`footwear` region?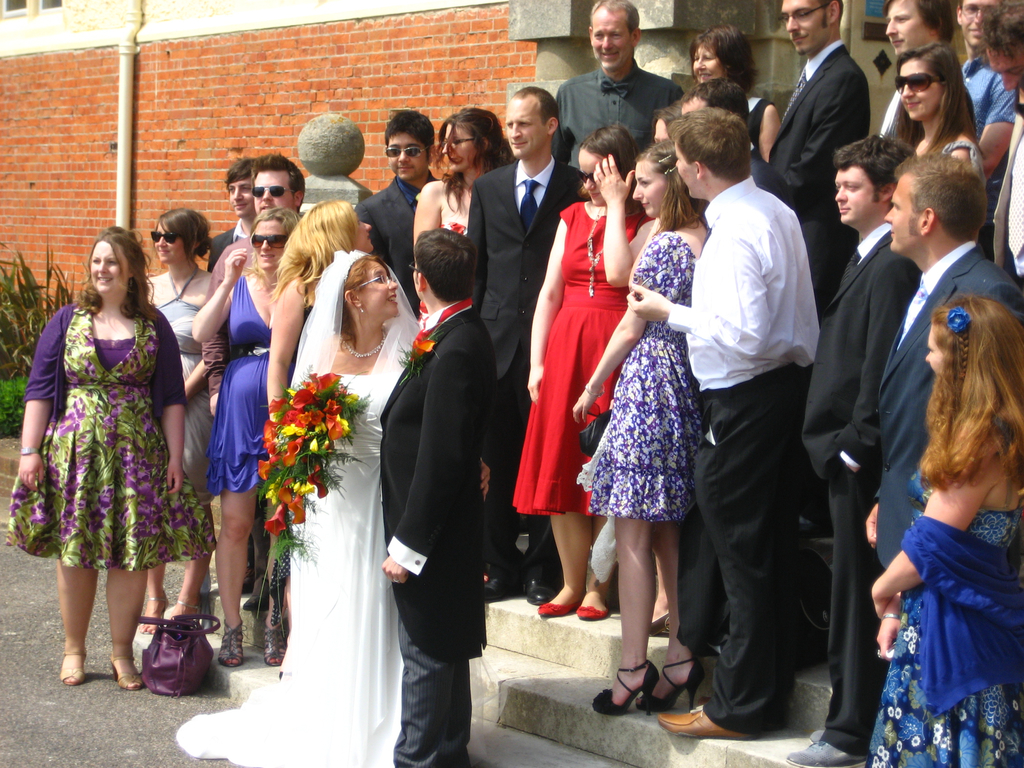
locate(653, 704, 756, 742)
